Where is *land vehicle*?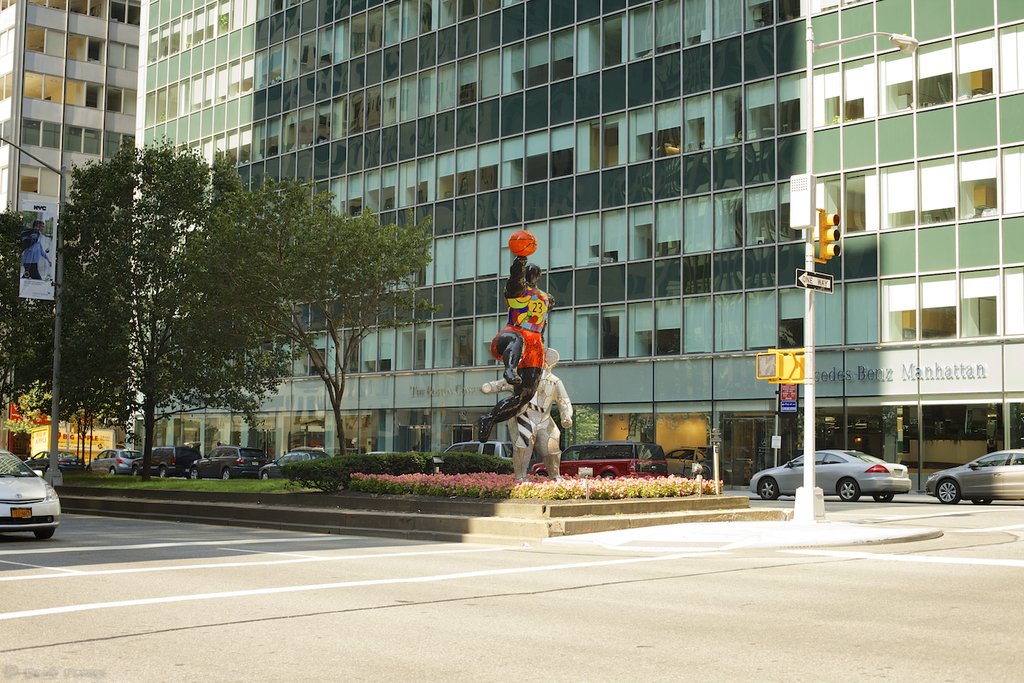
pyautogui.locateOnScreen(922, 449, 1023, 508).
